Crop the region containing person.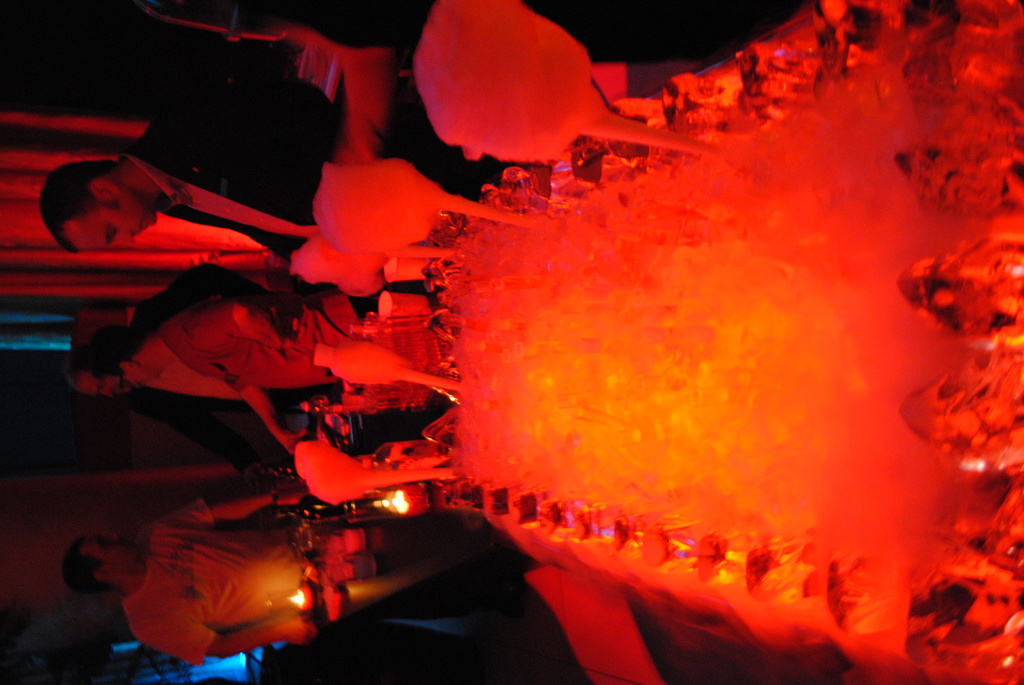
Crop region: 54/478/376/666.
